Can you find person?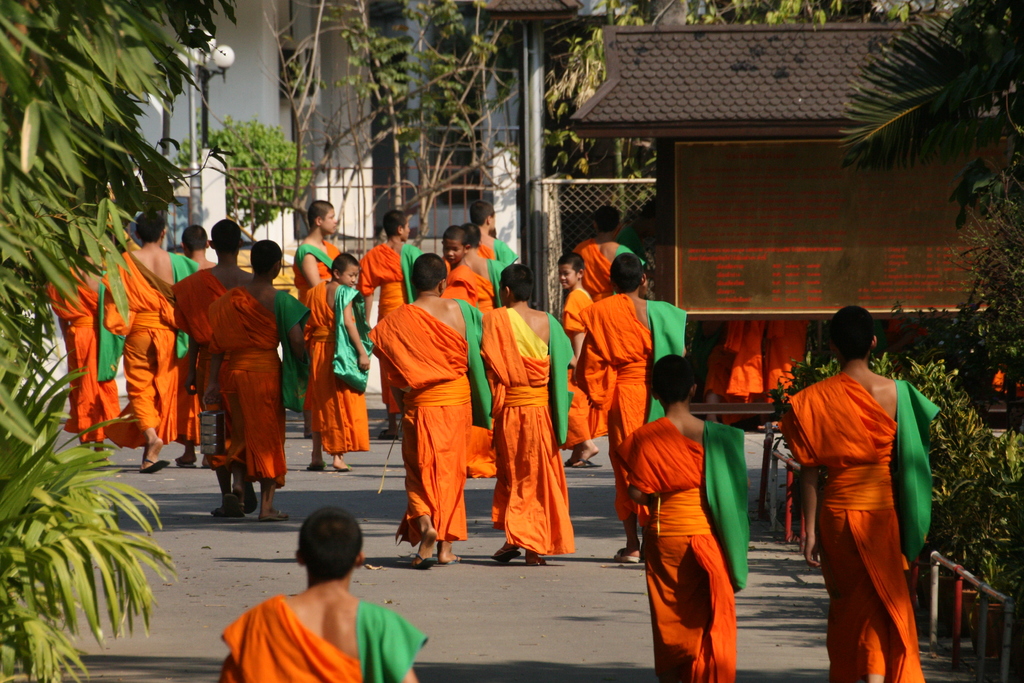
Yes, bounding box: locate(613, 356, 753, 682).
